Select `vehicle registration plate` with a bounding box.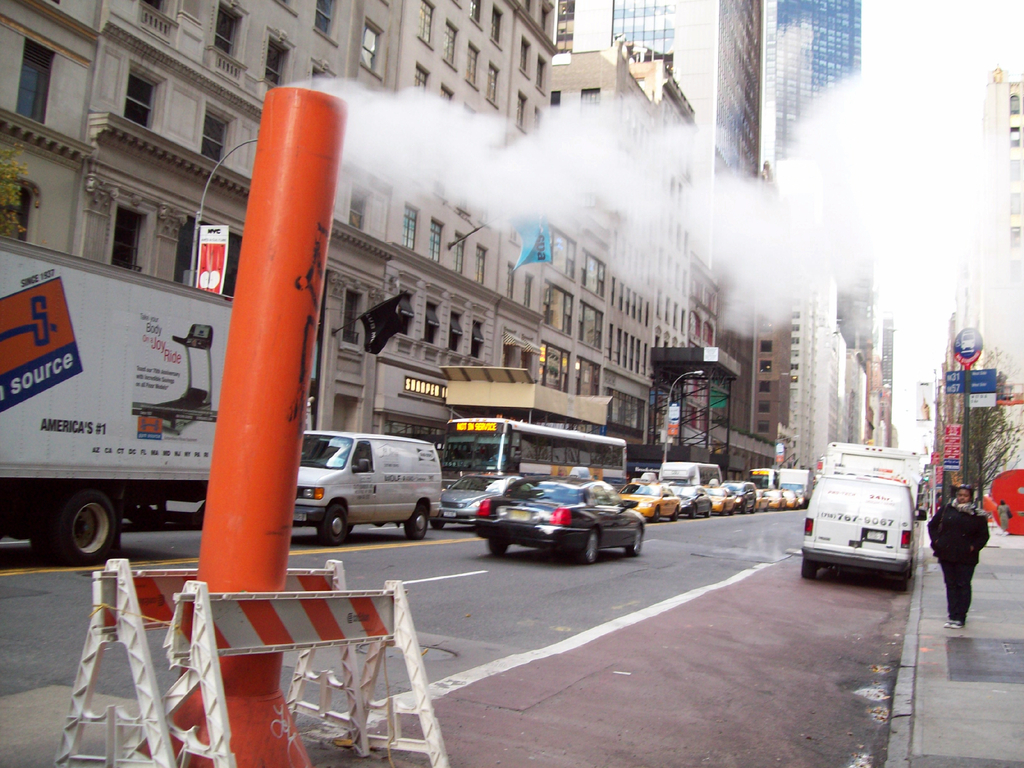
(860,528,887,544).
